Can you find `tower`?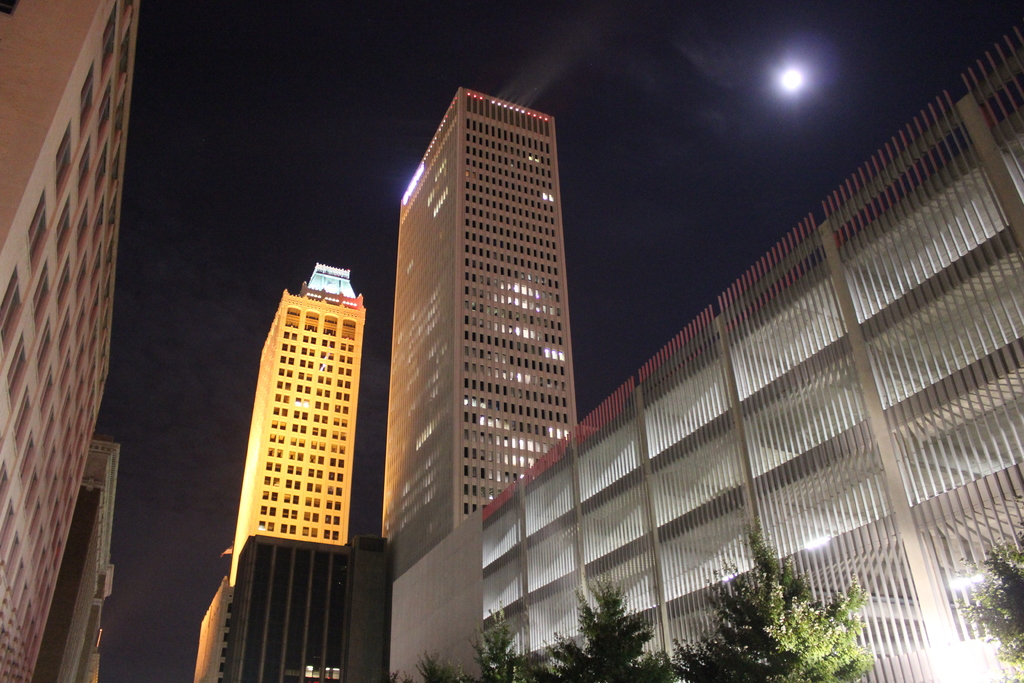
Yes, bounding box: <box>0,0,143,682</box>.
